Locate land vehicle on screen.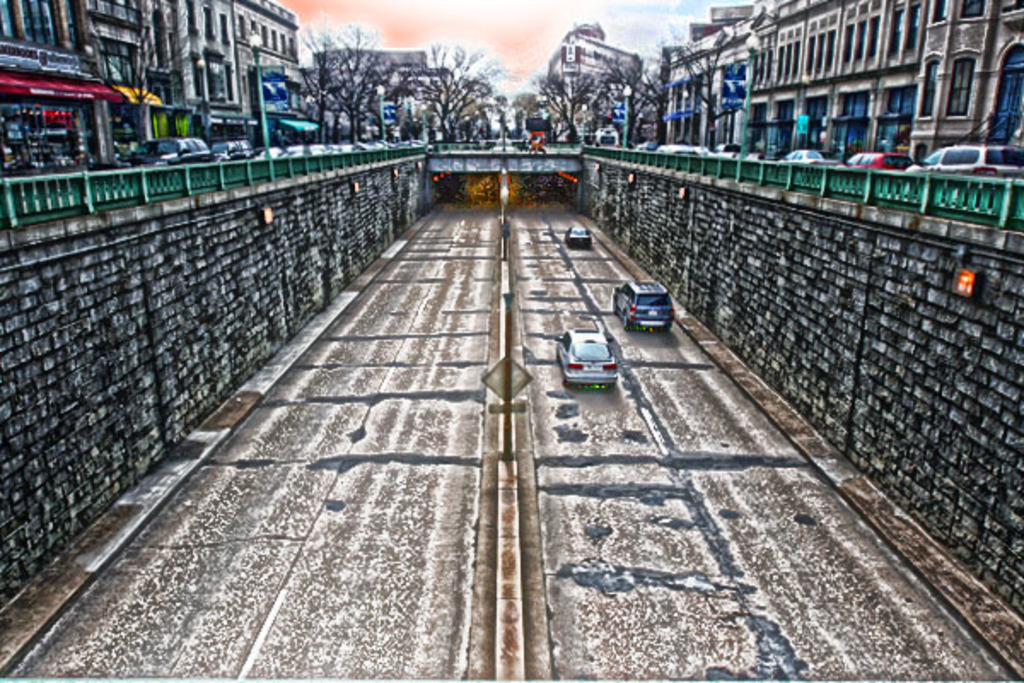
On screen at BBox(775, 143, 841, 171).
